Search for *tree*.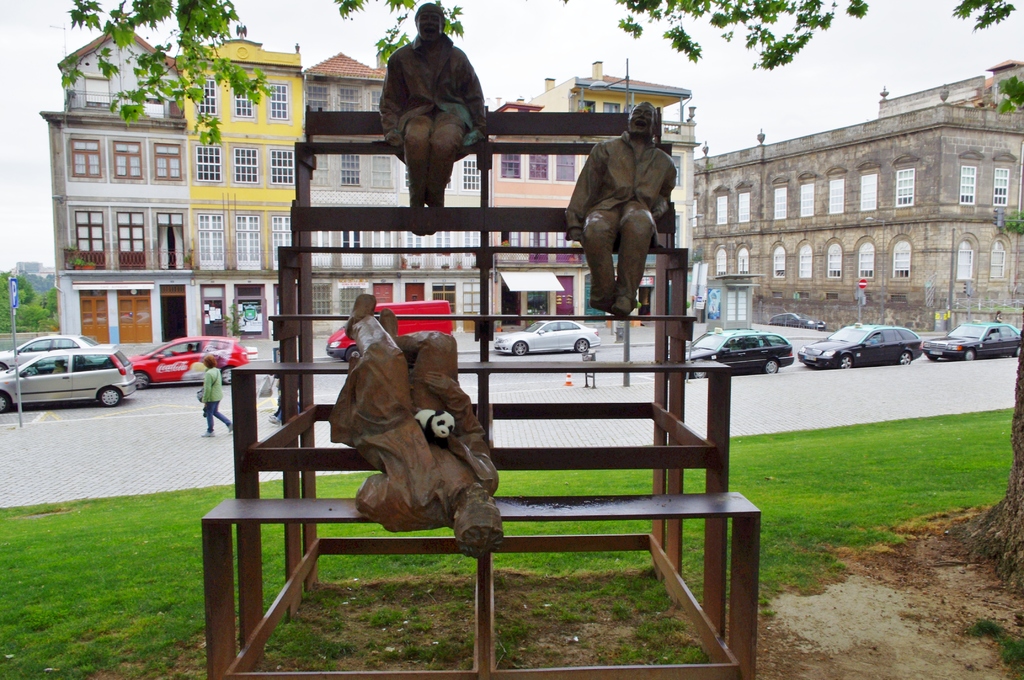
Found at box(51, 0, 1023, 147).
